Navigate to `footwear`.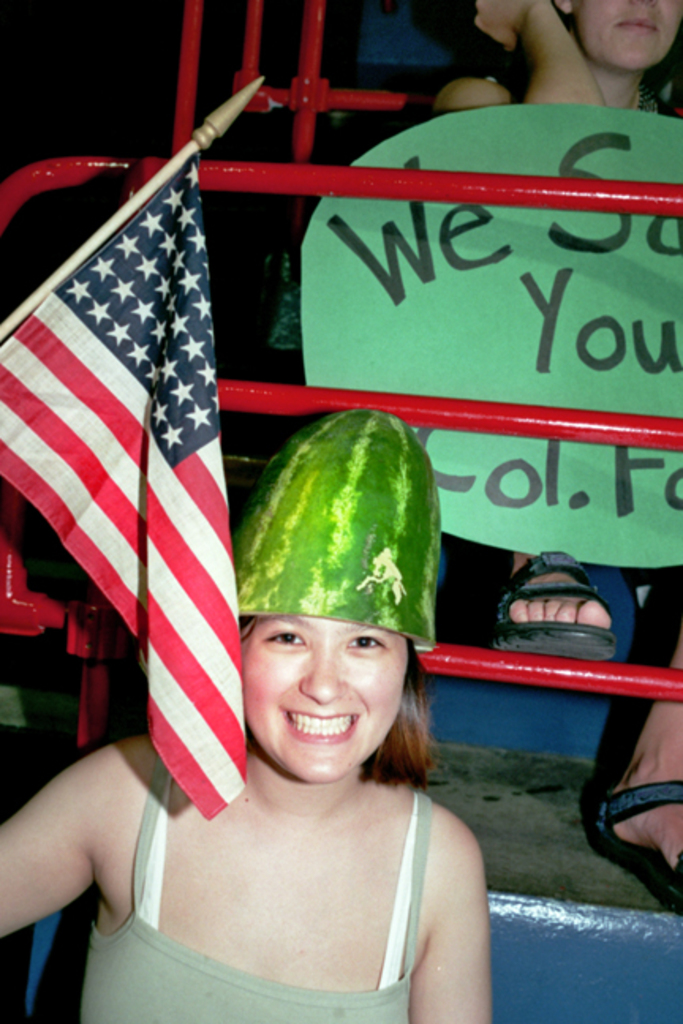
Navigation target: bbox=(580, 776, 681, 920).
